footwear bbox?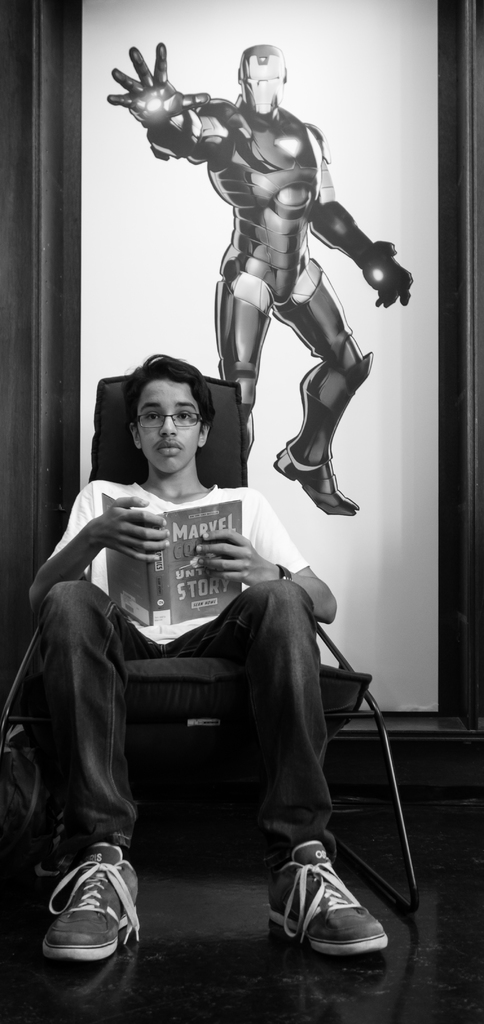
[x1=273, y1=444, x2=361, y2=515]
